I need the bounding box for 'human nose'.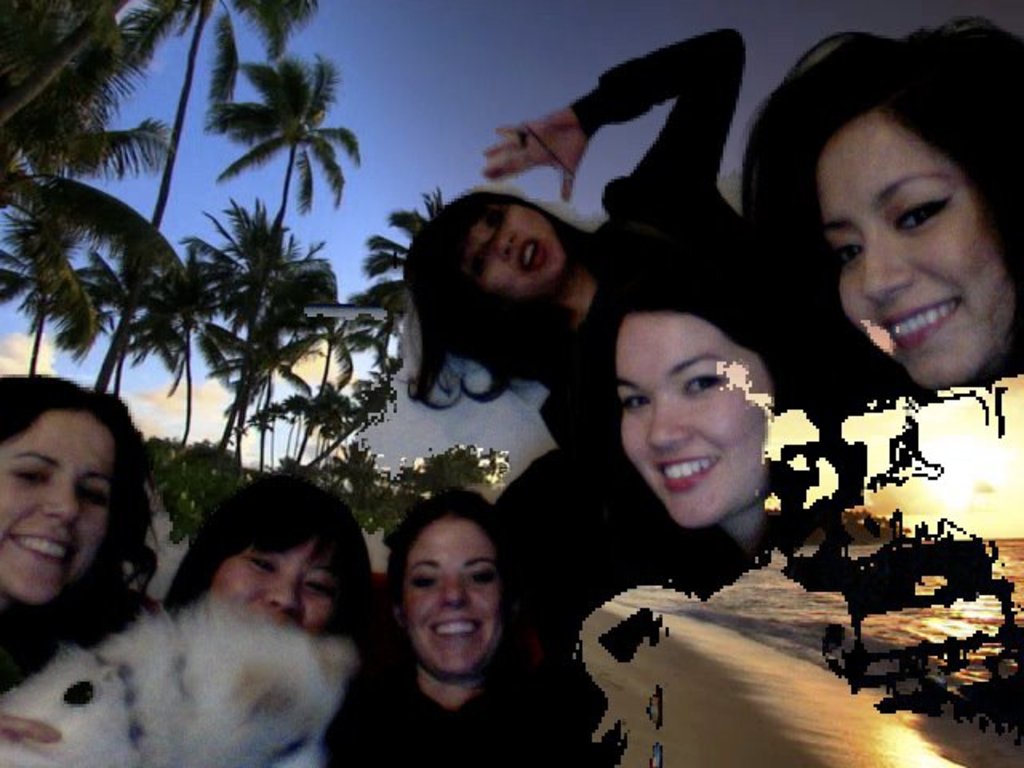
Here it is: 261:573:304:613.
